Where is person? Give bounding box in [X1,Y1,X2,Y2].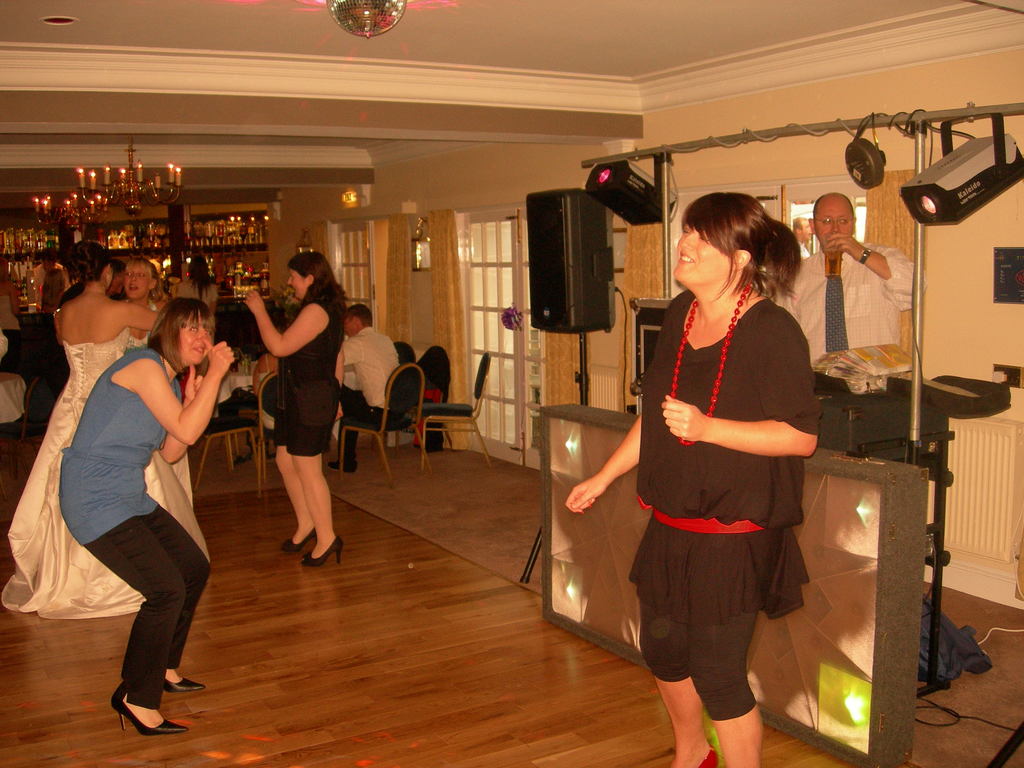
[529,186,827,767].
